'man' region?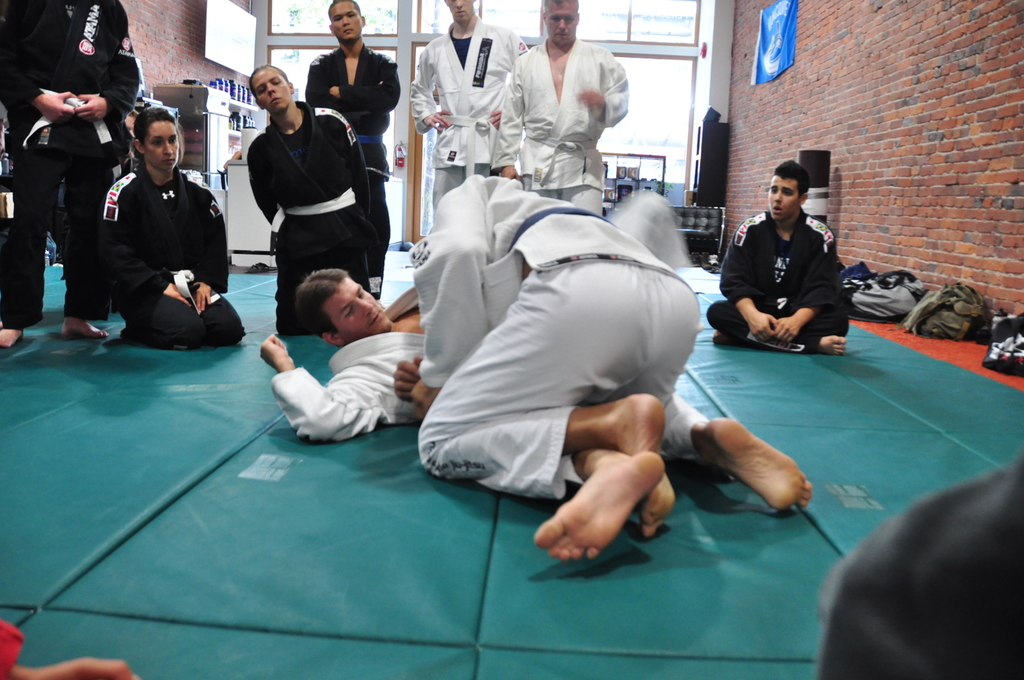
Rect(0, 0, 149, 353)
